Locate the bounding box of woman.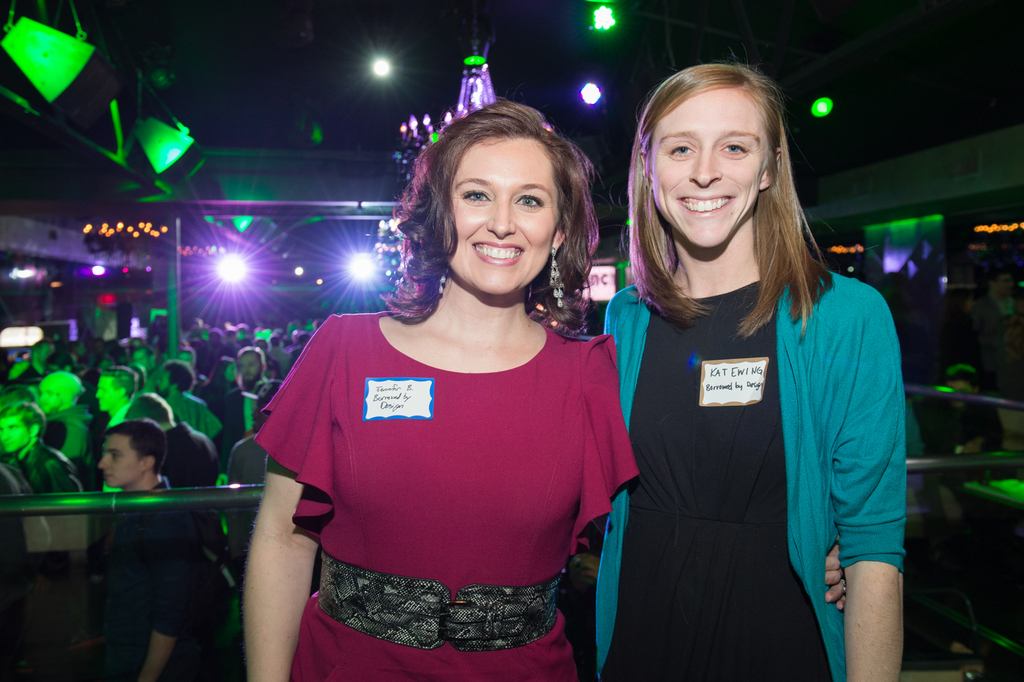
Bounding box: detection(245, 101, 849, 681).
